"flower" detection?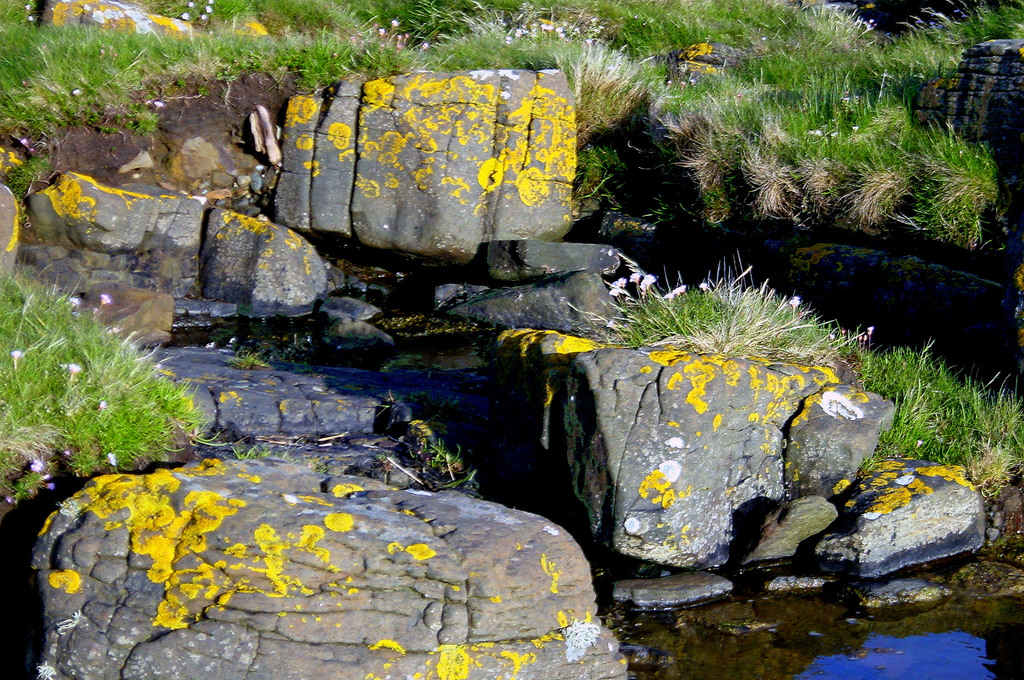
pyautogui.locateOnScreen(616, 277, 627, 291)
